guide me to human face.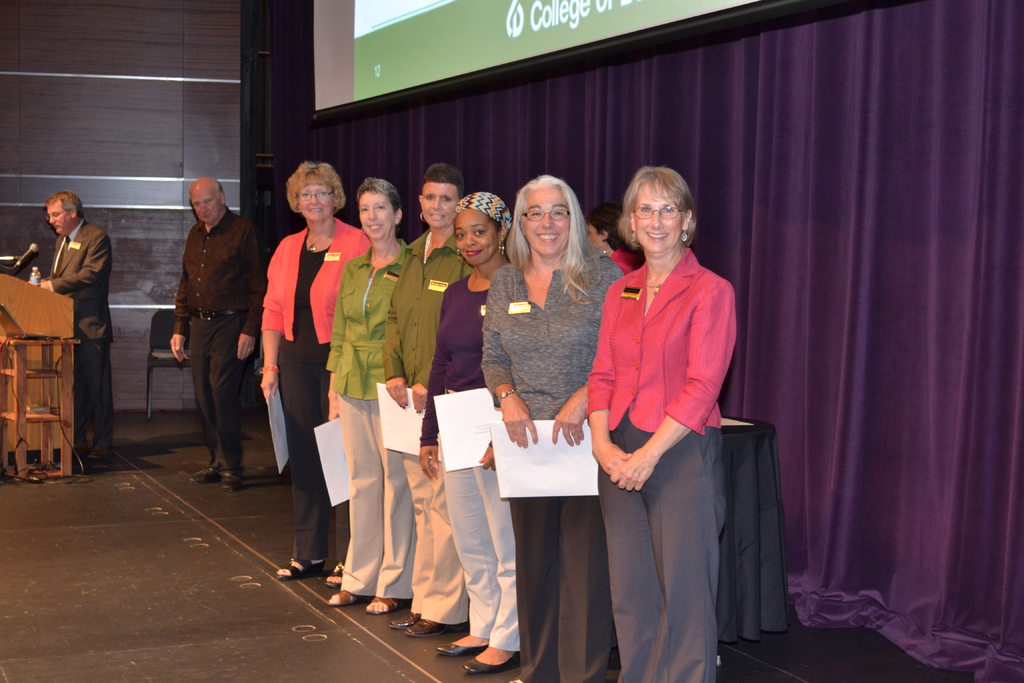
Guidance: crop(298, 181, 332, 226).
